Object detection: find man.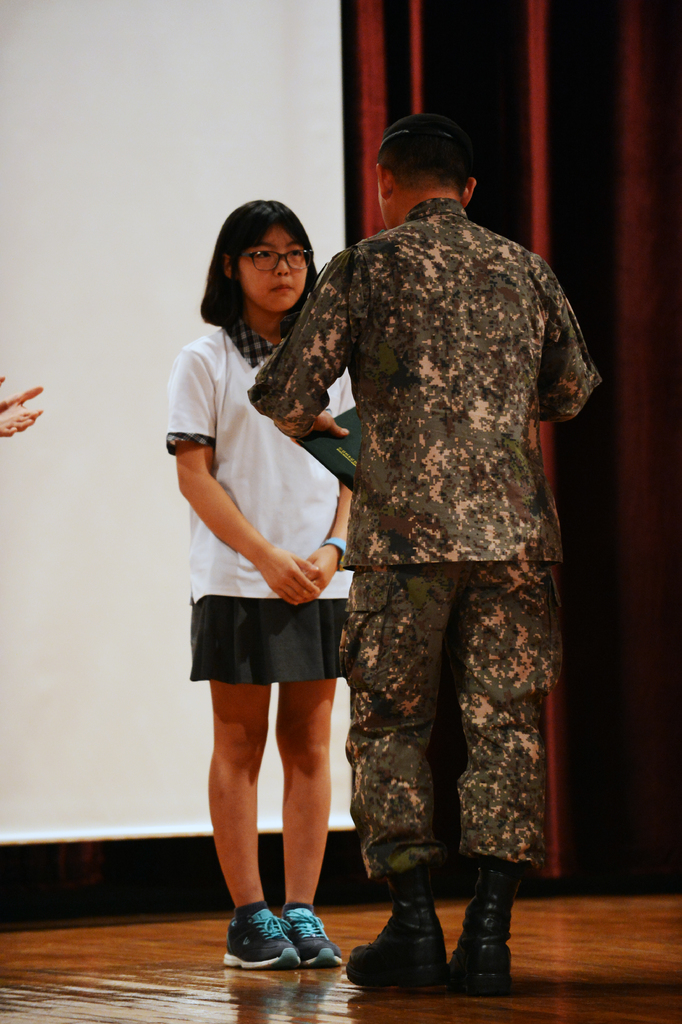
{"left": 244, "top": 95, "right": 600, "bottom": 991}.
